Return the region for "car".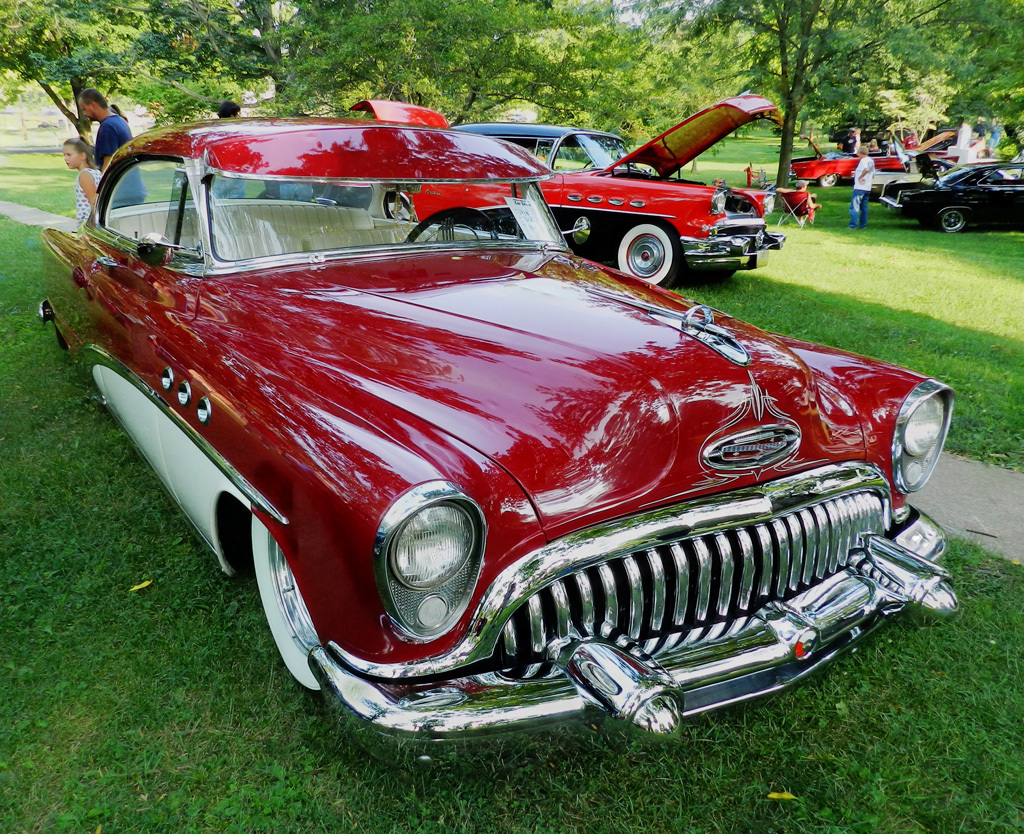
x1=881, y1=157, x2=1023, y2=234.
